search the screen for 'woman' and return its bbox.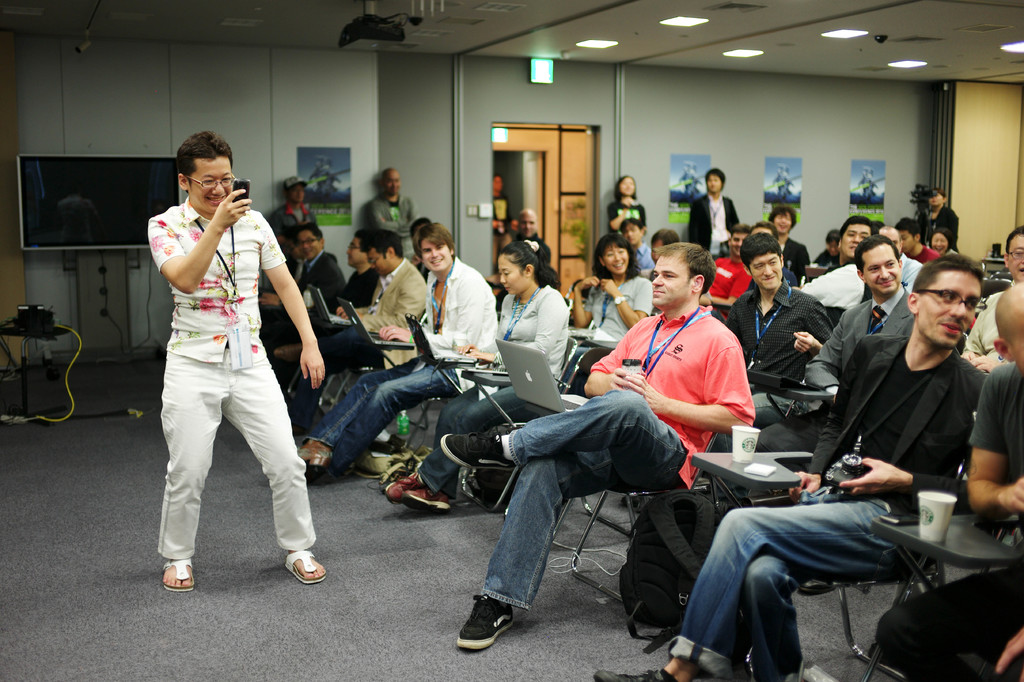
Found: (605, 170, 651, 229).
